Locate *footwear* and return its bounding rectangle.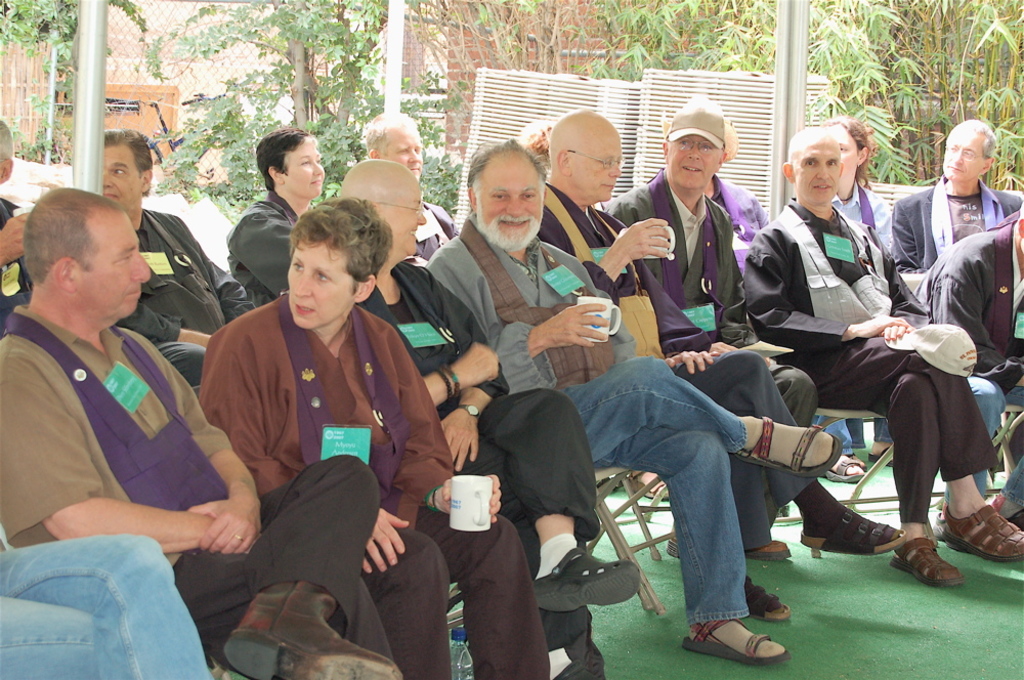
locate(891, 538, 966, 586).
